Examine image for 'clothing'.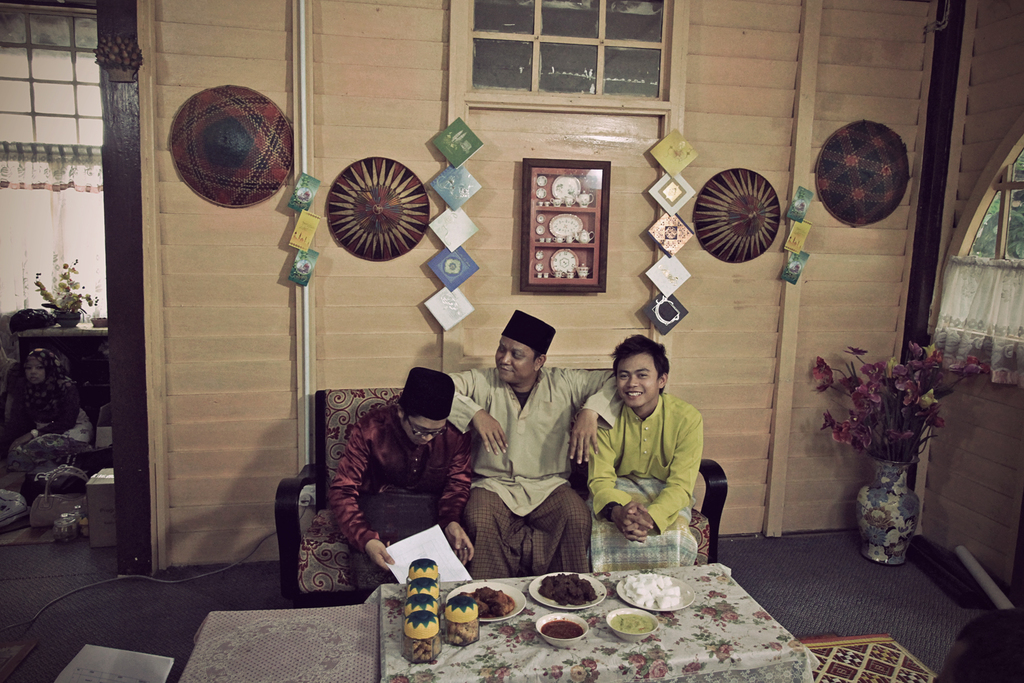
Examination result: x1=332 y1=409 x2=475 y2=603.
